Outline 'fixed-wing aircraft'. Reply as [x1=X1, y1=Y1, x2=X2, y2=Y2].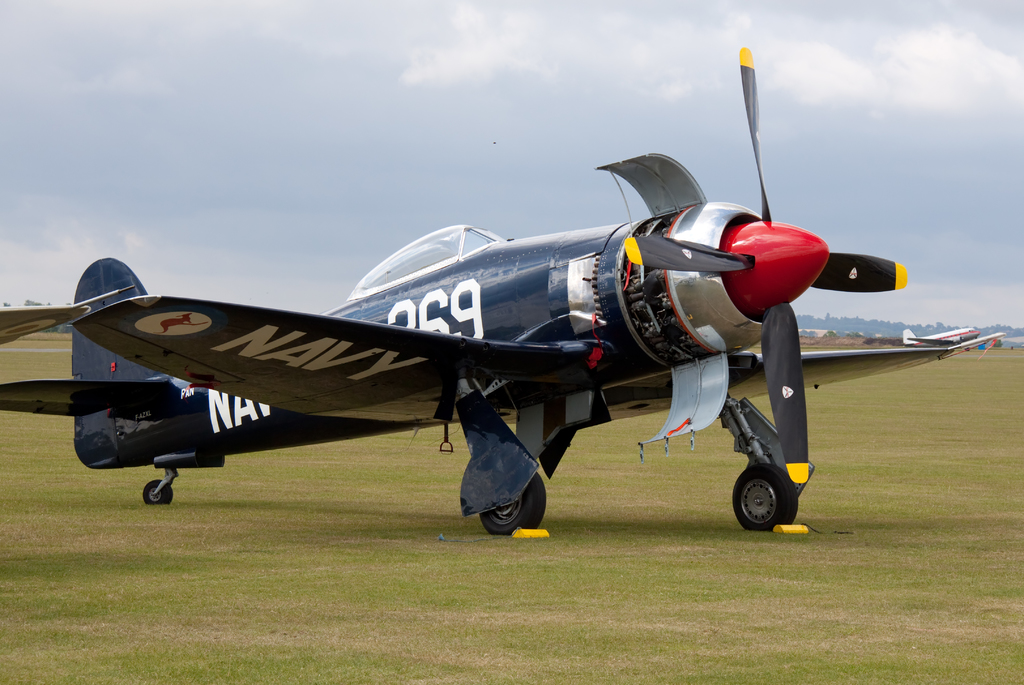
[x1=0, y1=35, x2=1002, y2=532].
